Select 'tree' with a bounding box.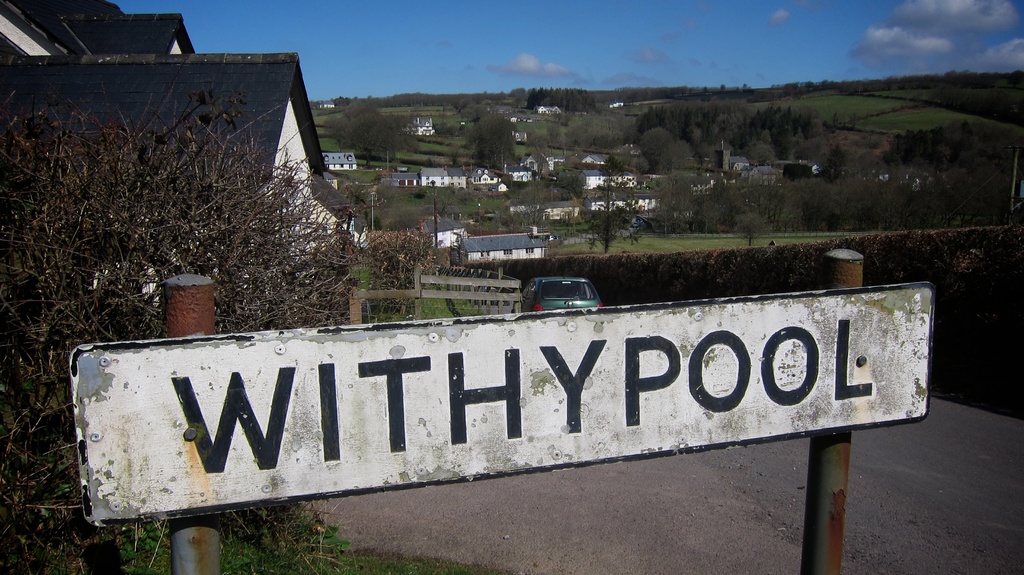
crop(608, 141, 668, 188).
